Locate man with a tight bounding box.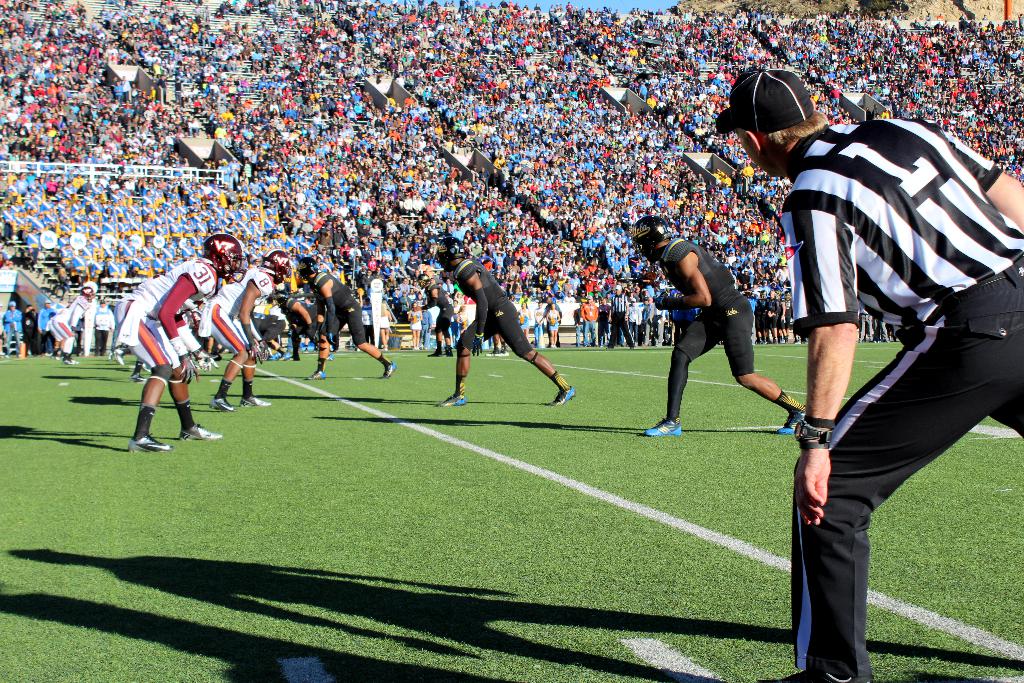
detection(433, 236, 575, 409).
